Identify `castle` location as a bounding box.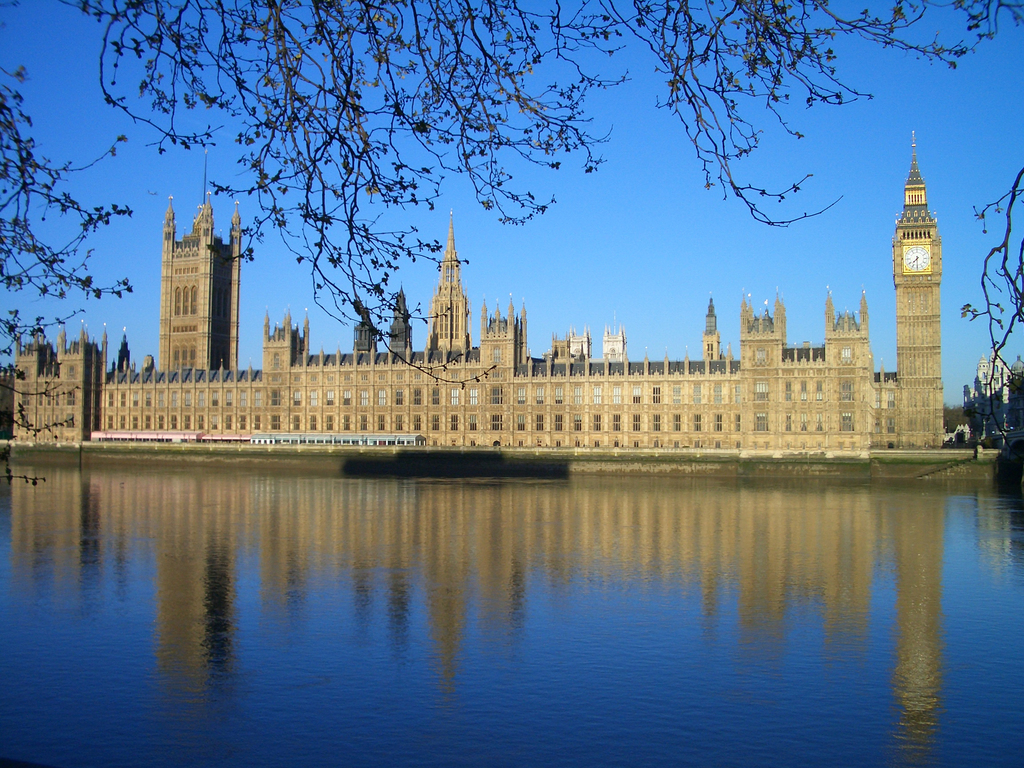
0,127,956,447.
